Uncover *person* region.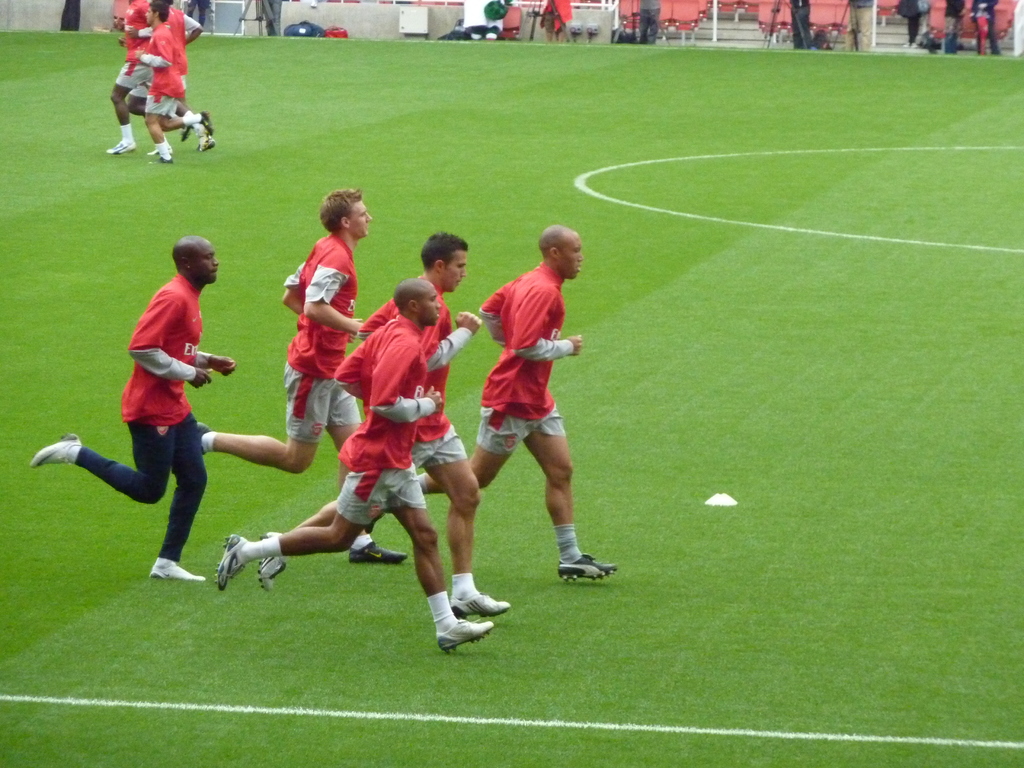
Uncovered: region(369, 225, 621, 582).
